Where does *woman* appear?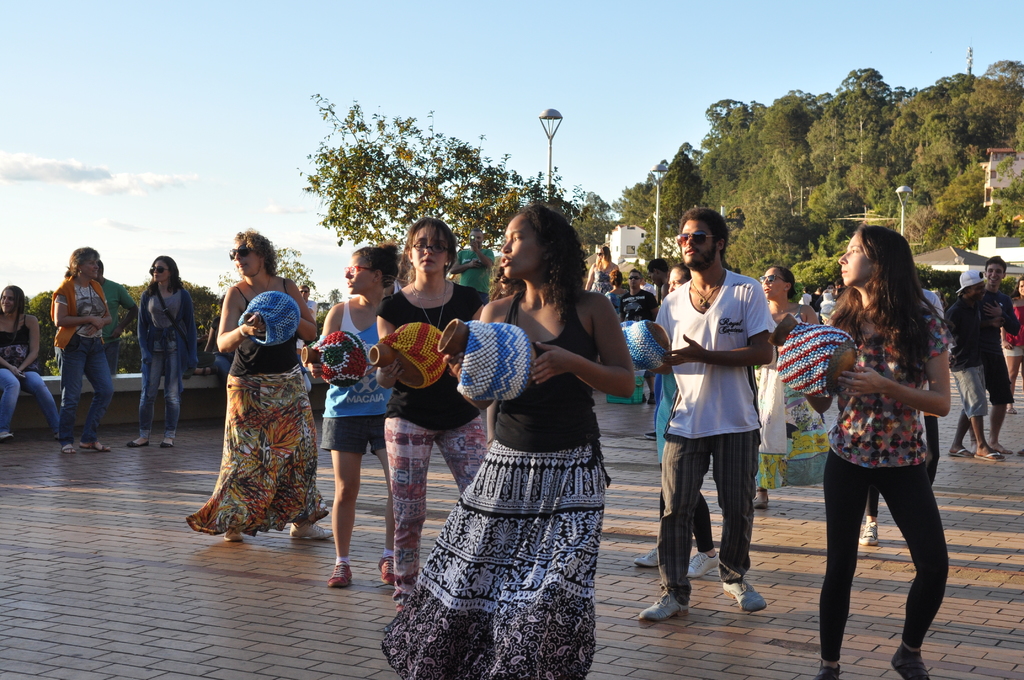
Appears at <region>189, 232, 337, 543</region>.
